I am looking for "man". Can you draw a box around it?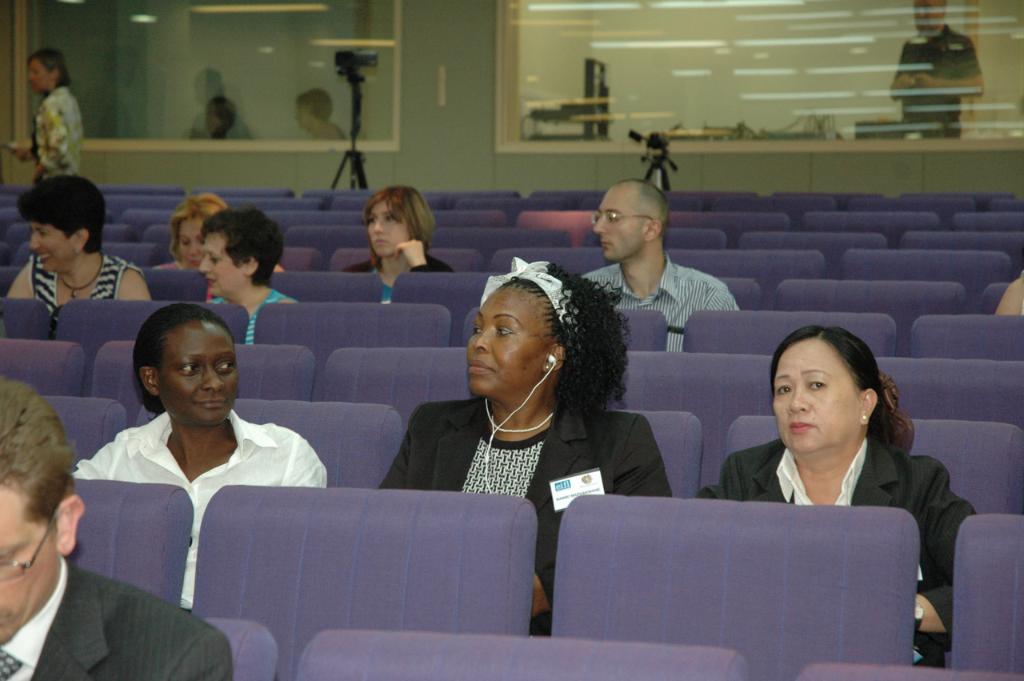
Sure, the bounding box is bbox(582, 177, 743, 354).
